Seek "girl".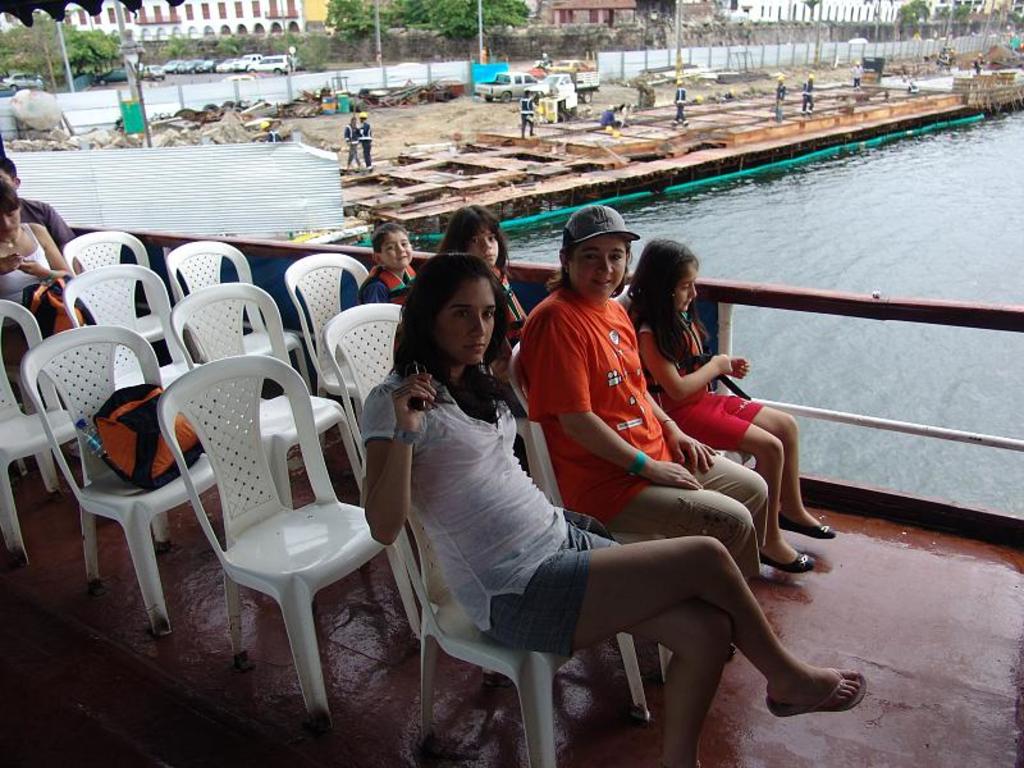
(x1=357, y1=251, x2=856, y2=759).
